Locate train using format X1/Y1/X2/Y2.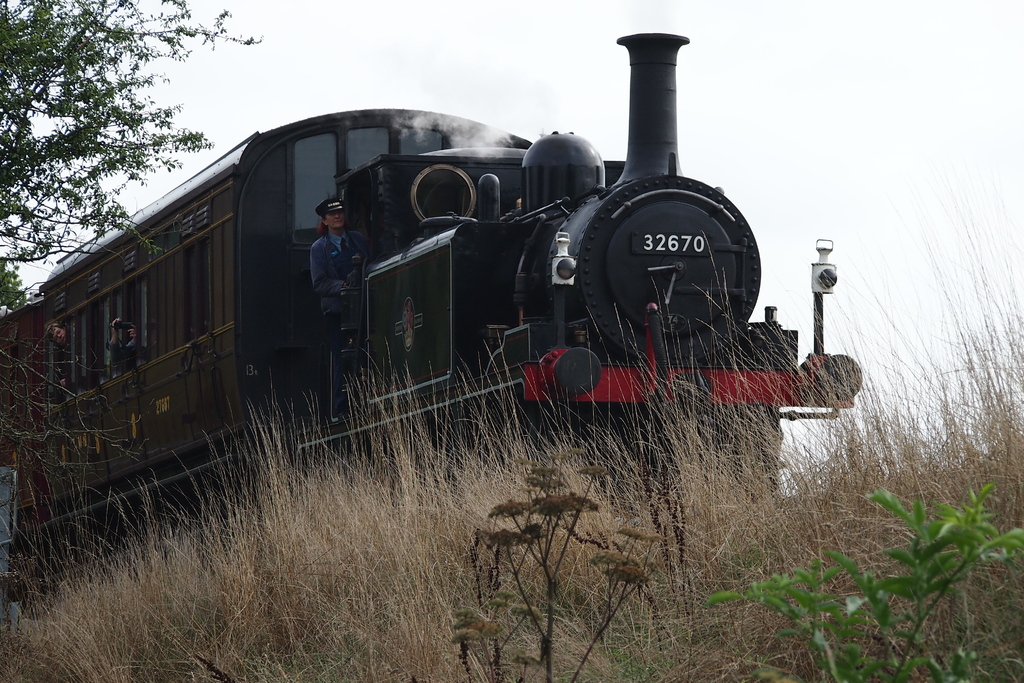
0/31/859/631.
